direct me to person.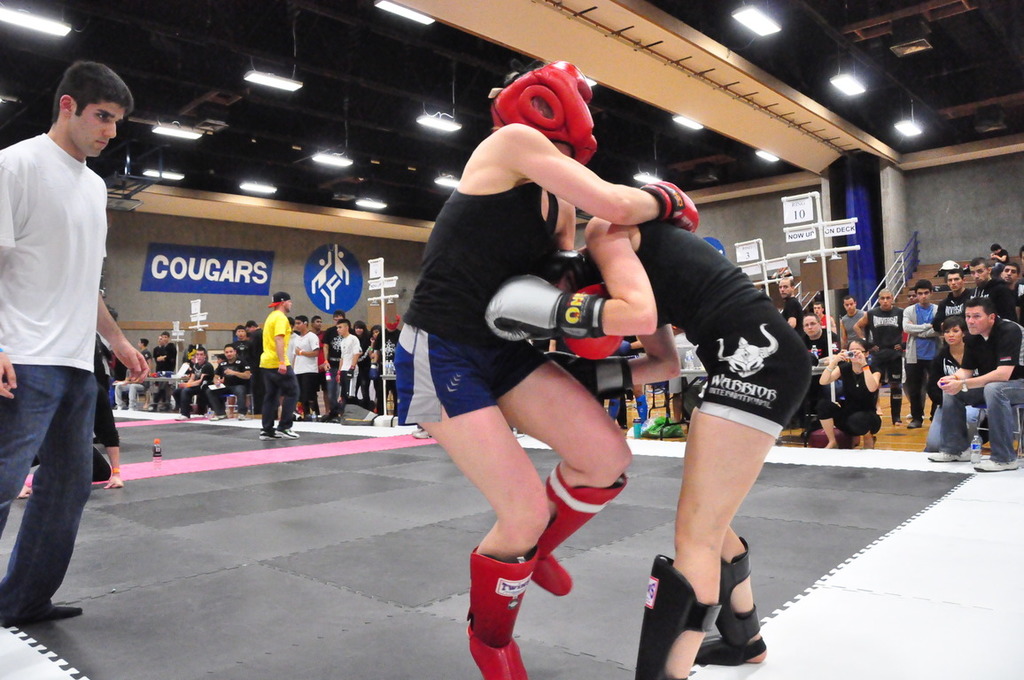
Direction: [left=942, top=307, right=1007, bottom=469].
